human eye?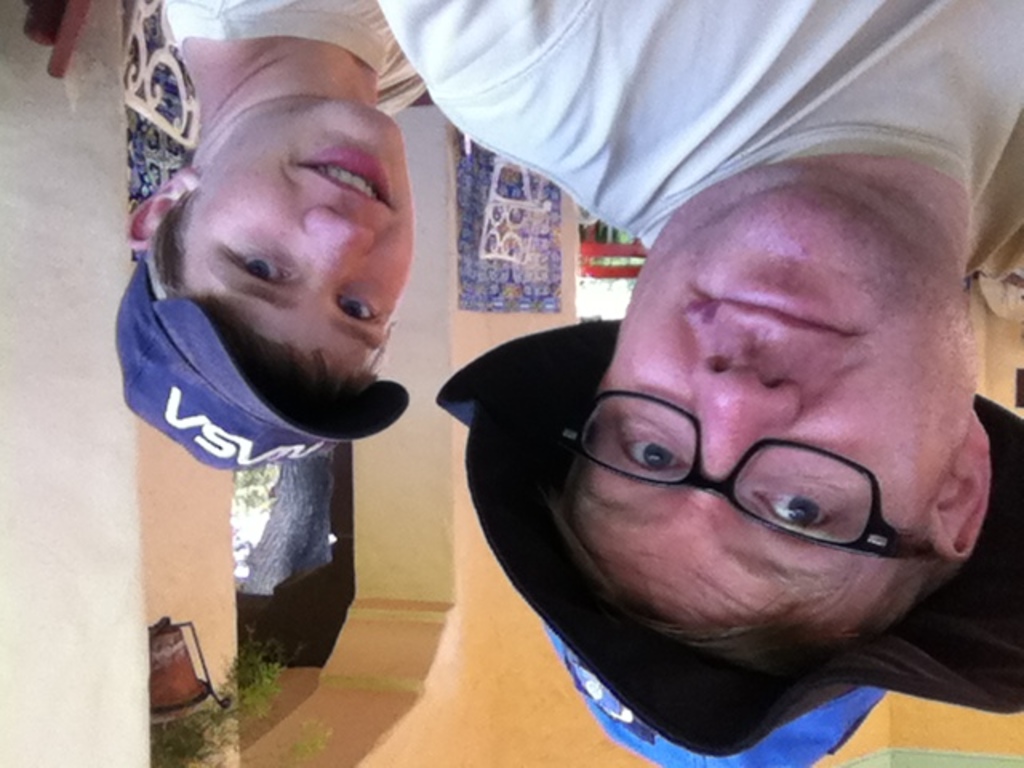
(left=709, top=442, right=928, bottom=570)
